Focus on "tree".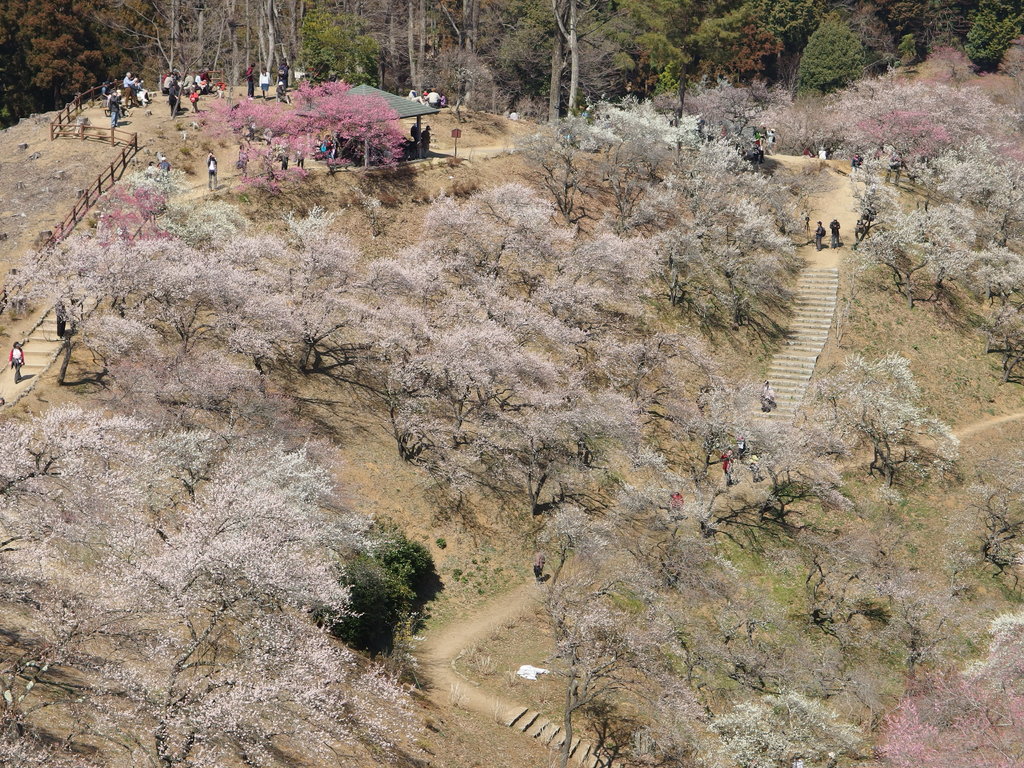
Focused at detection(925, 145, 1023, 246).
